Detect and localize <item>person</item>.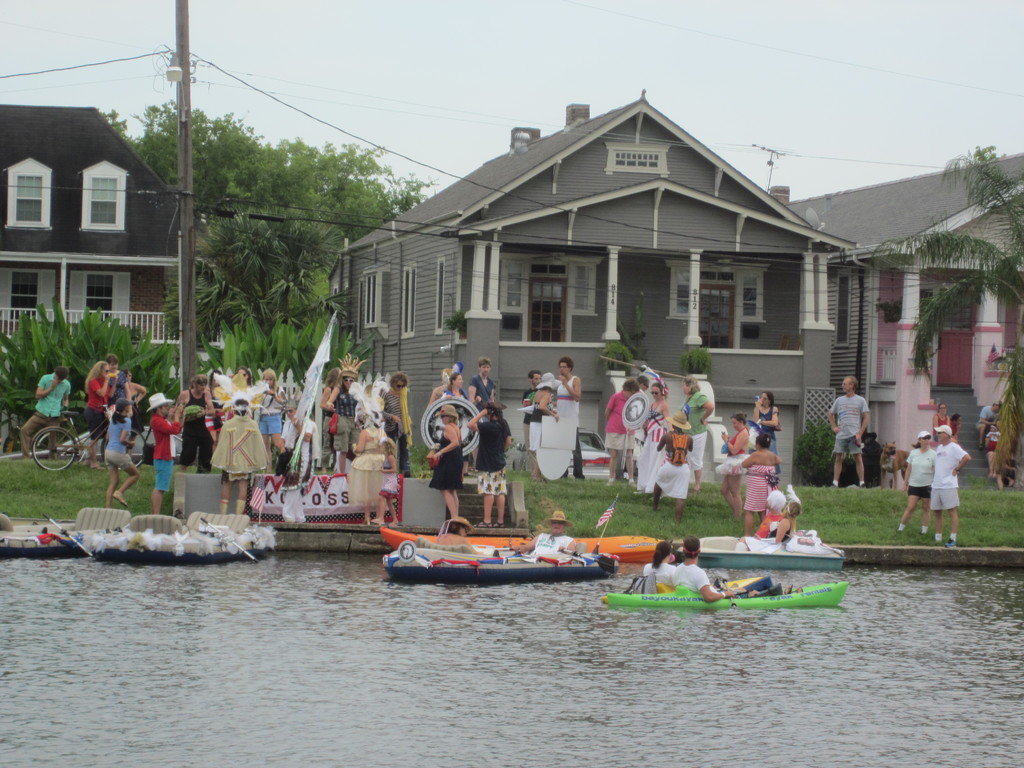
Localized at (973, 393, 1007, 447).
